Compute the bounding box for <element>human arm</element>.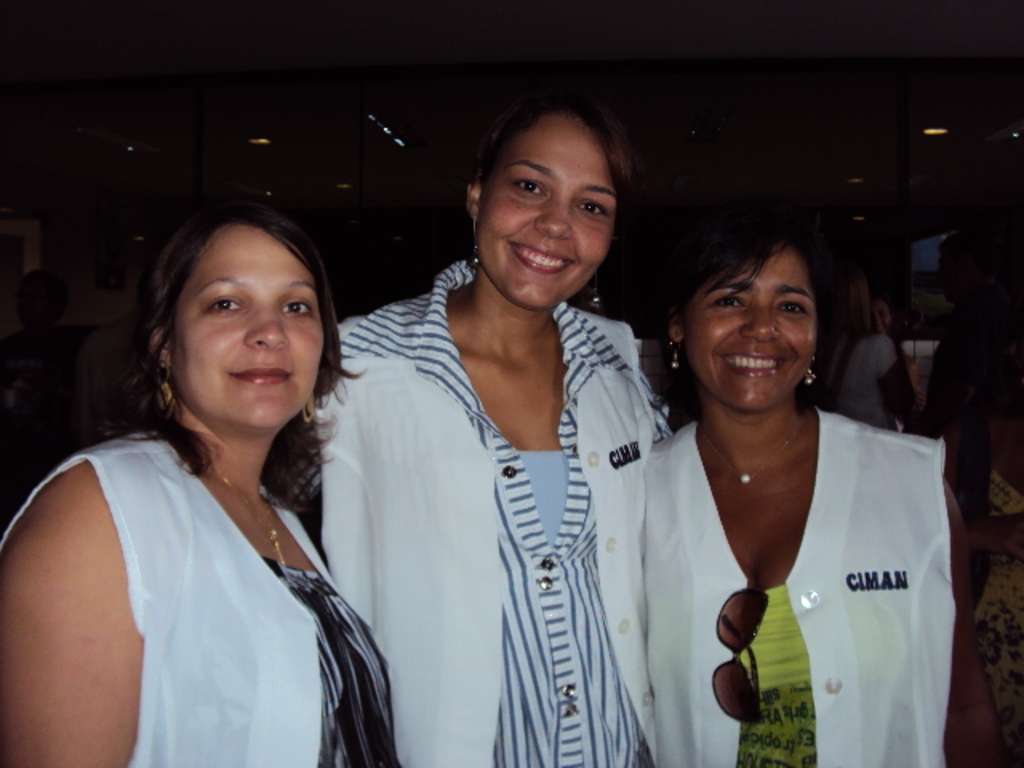
bbox=(907, 470, 1014, 760).
